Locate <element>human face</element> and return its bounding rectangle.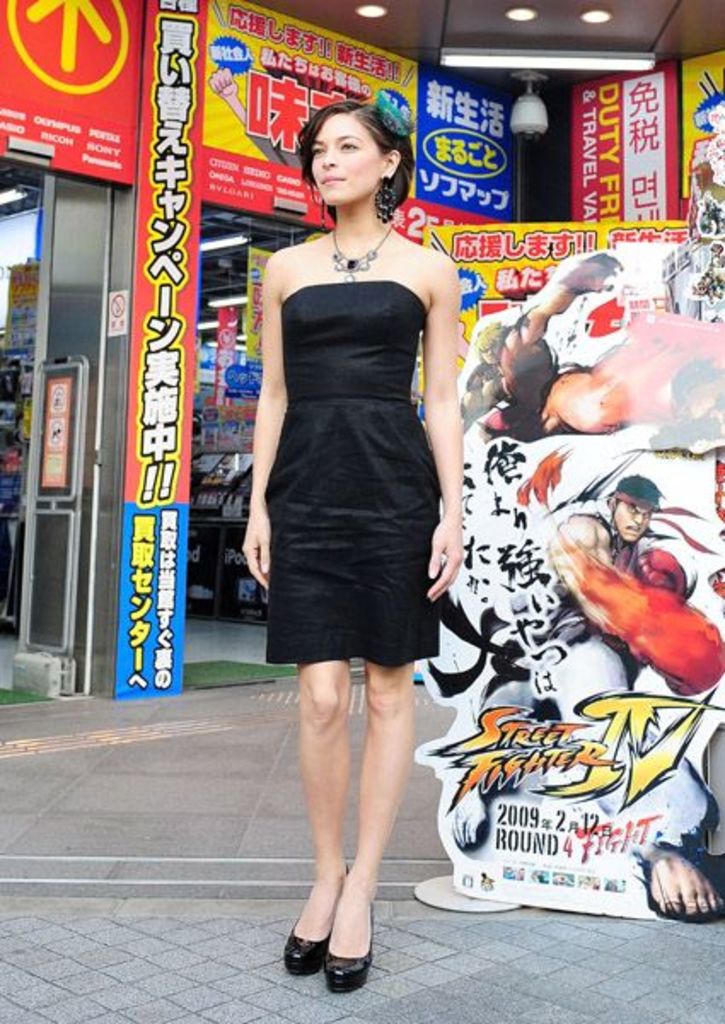
<region>310, 111, 384, 205</region>.
